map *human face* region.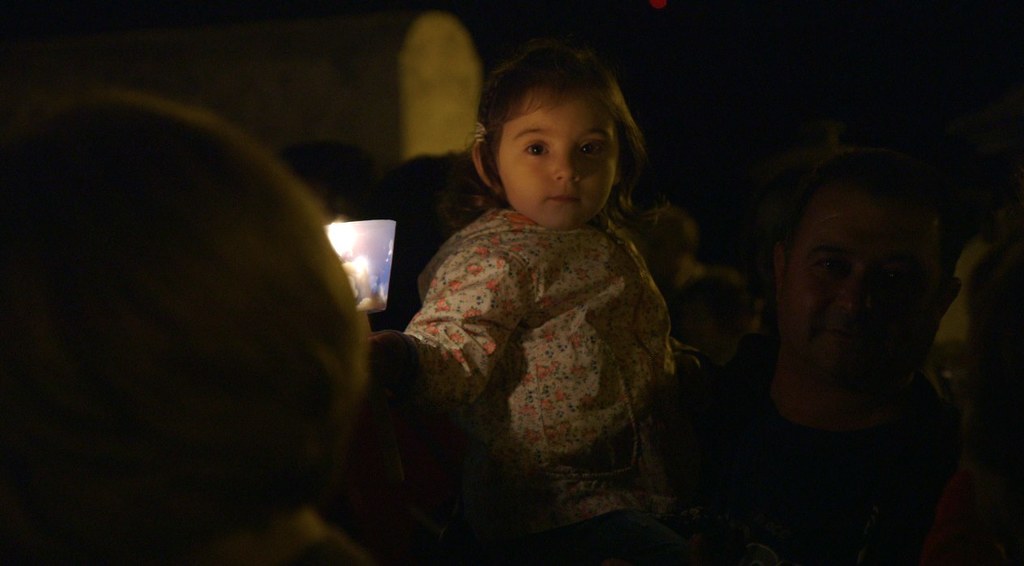
Mapped to region(779, 187, 941, 372).
